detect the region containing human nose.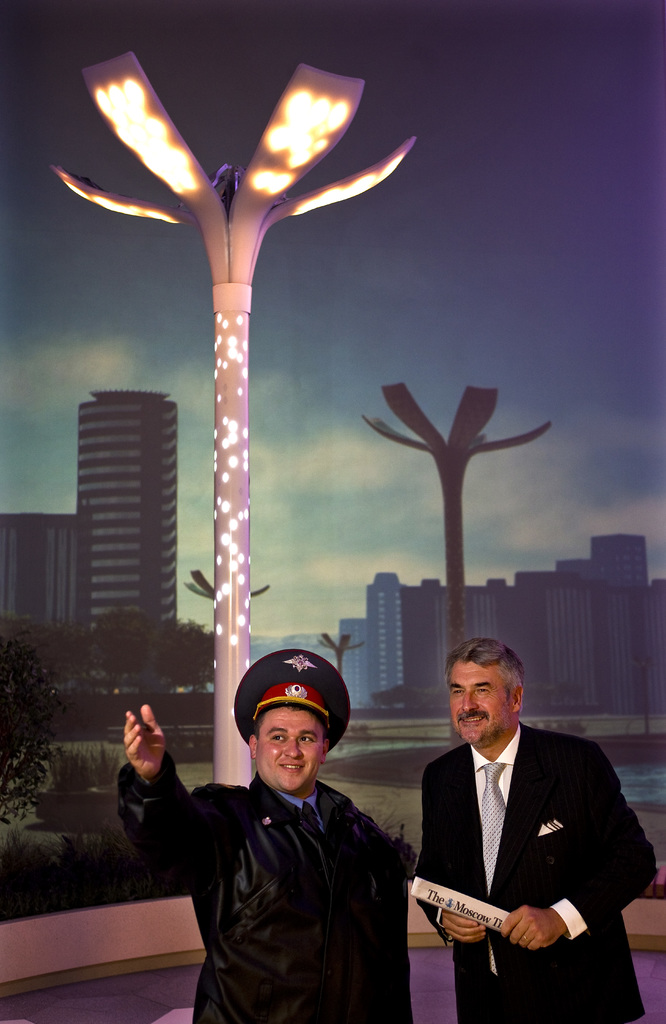
280,740,305,763.
